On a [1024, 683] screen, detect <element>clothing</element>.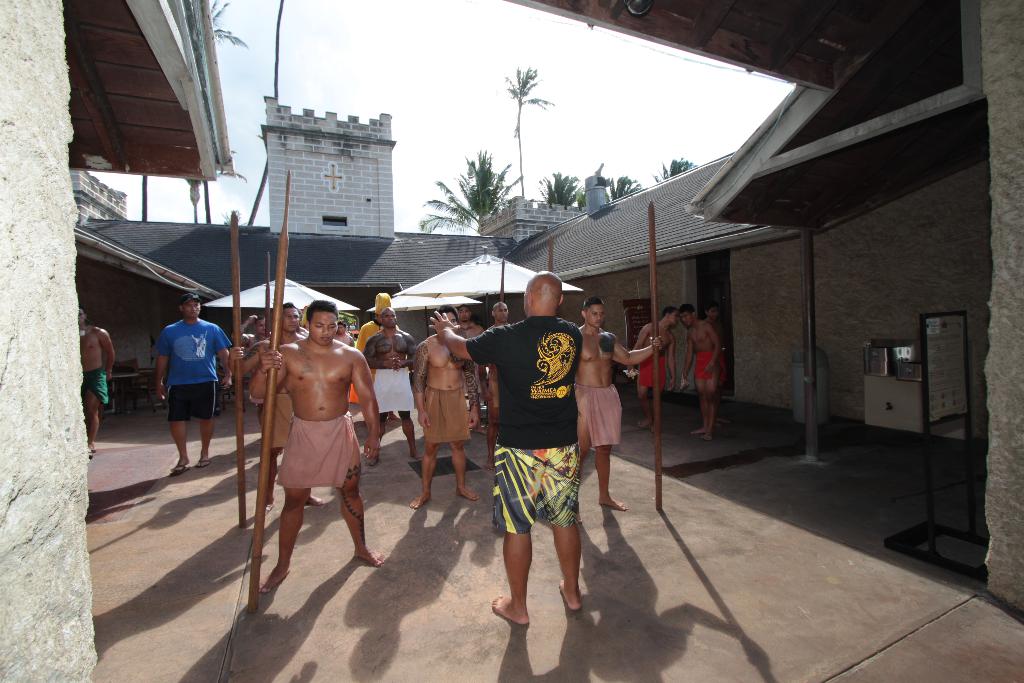
left=461, top=319, right=581, bottom=531.
